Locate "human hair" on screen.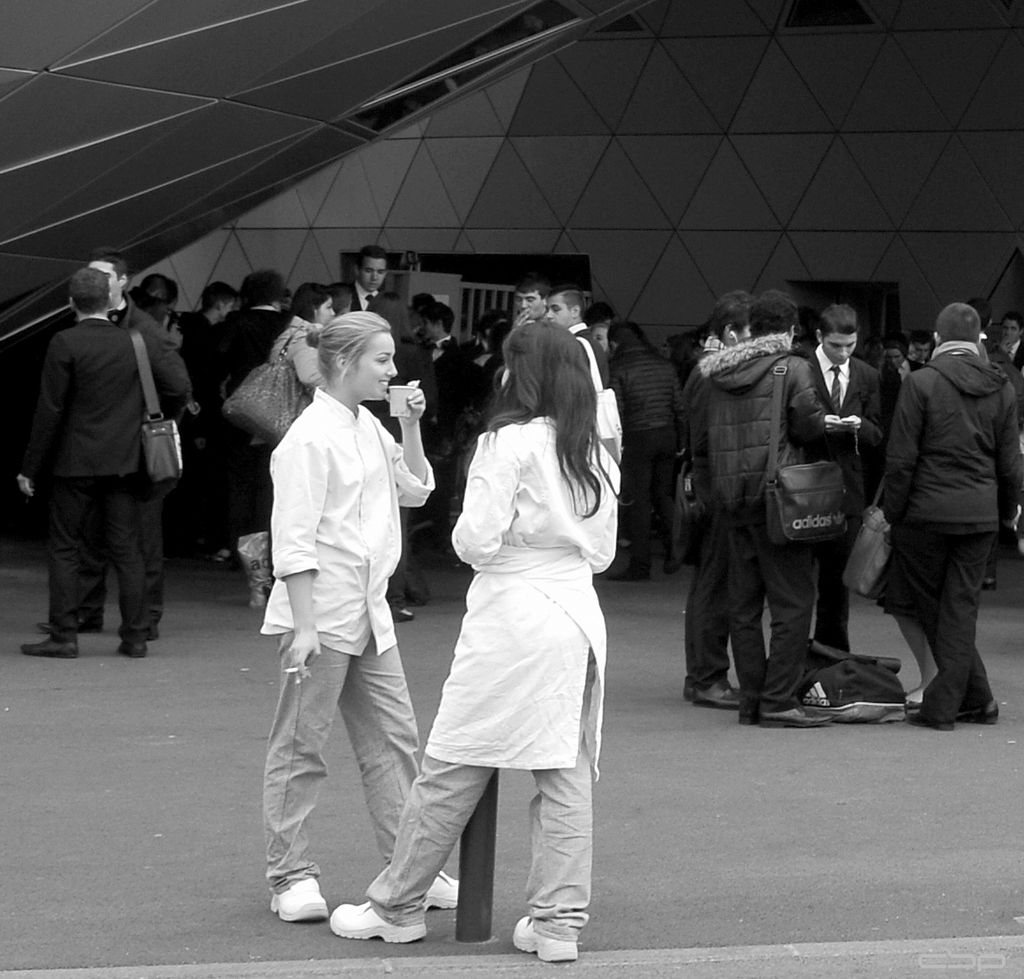
On screen at bbox=[745, 286, 802, 338].
